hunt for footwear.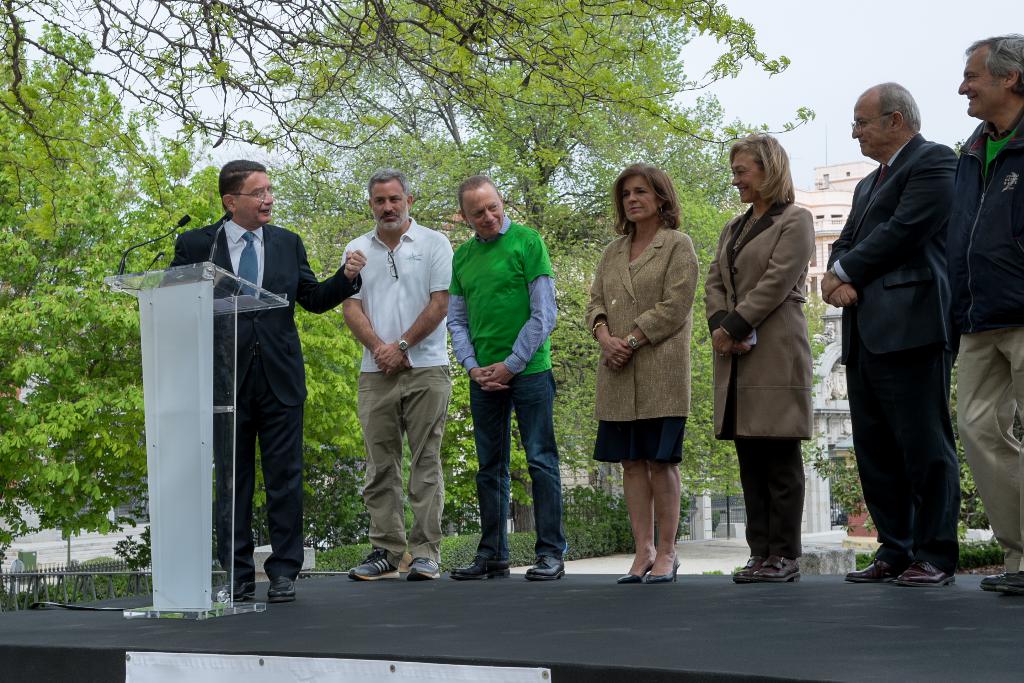
Hunted down at (x1=983, y1=570, x2=1023, y2=594).
